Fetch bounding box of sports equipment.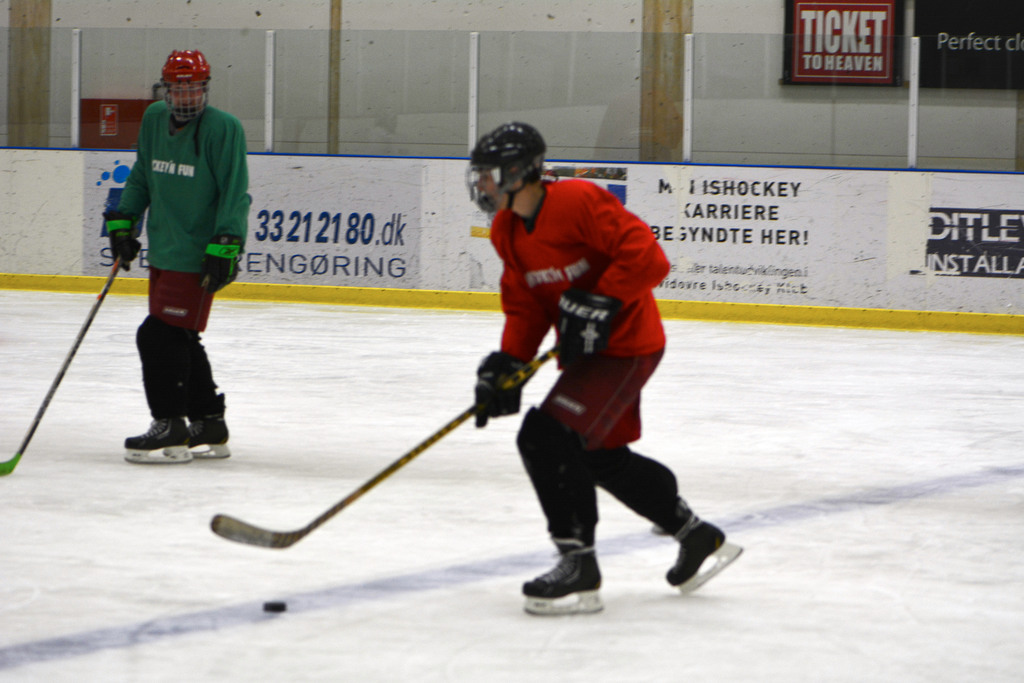
Bbox: BBox(137, 318, 184, 424).
